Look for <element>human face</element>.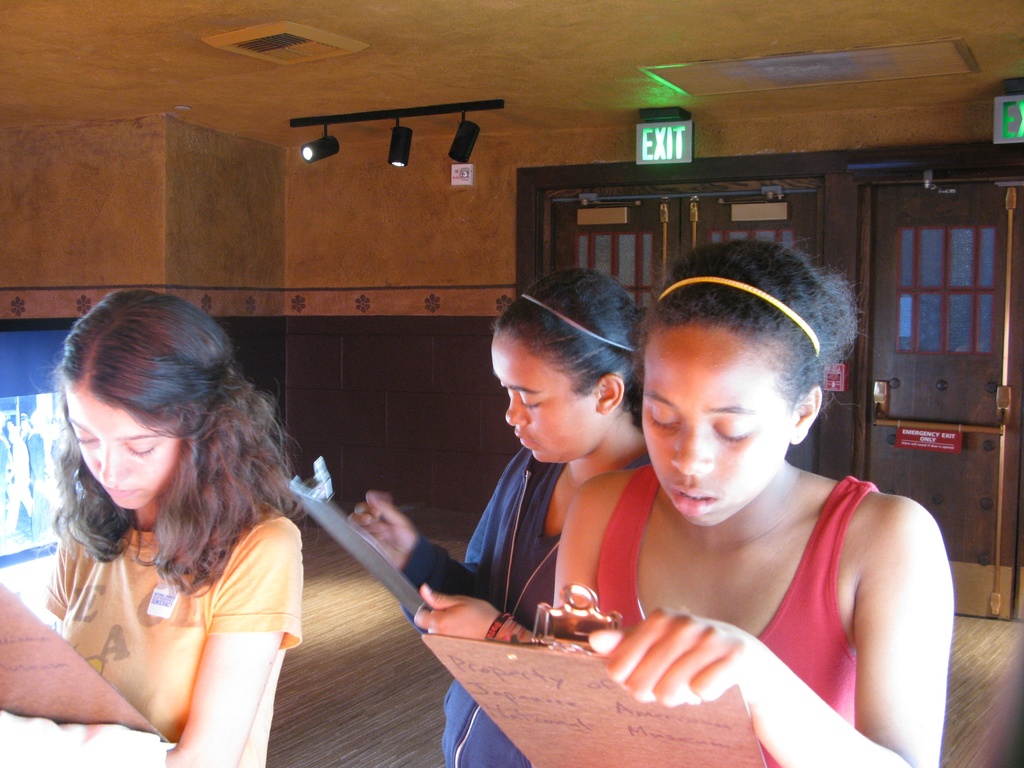
Found: 69:371:176:515.
